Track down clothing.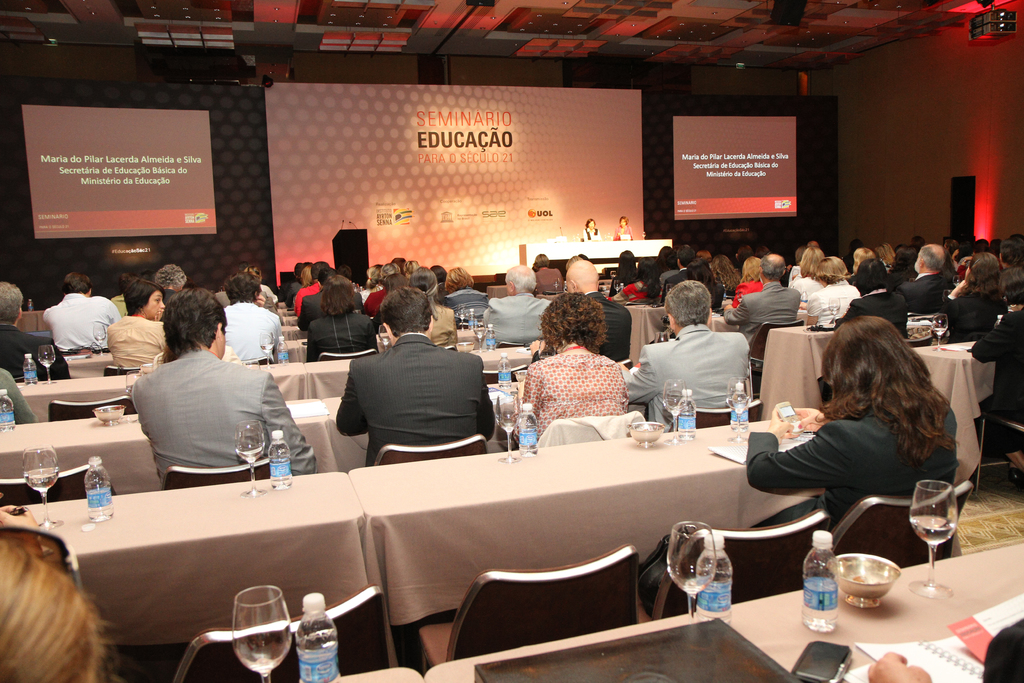
Tracked to left=725, top=284, right=800, bottom=336.
